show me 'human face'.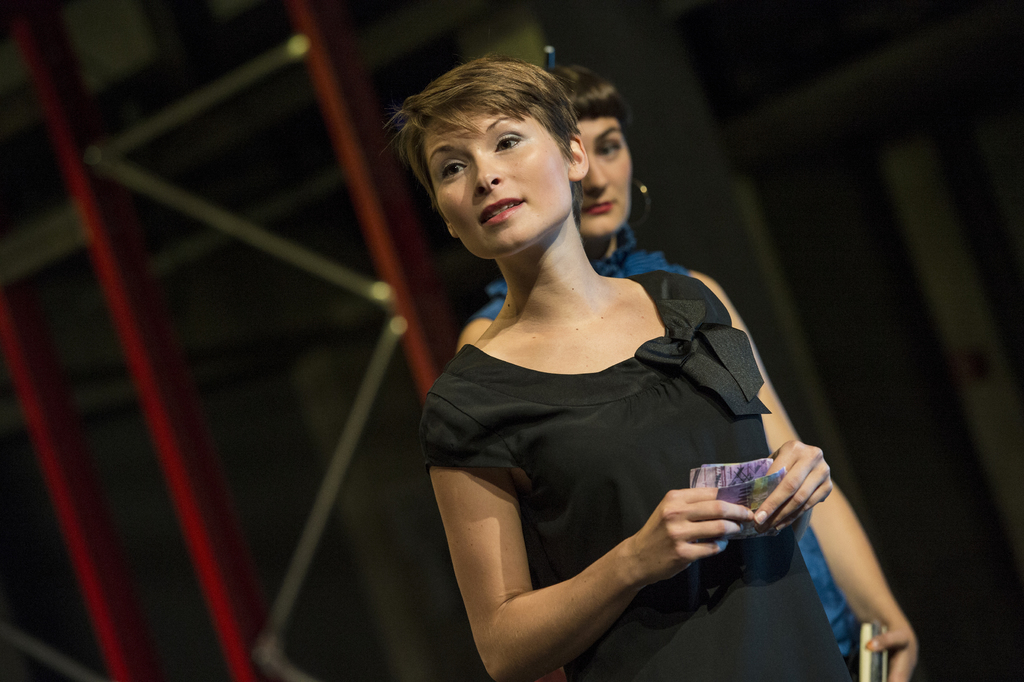
'human face' is here: box(424, 97, 570, 266).
